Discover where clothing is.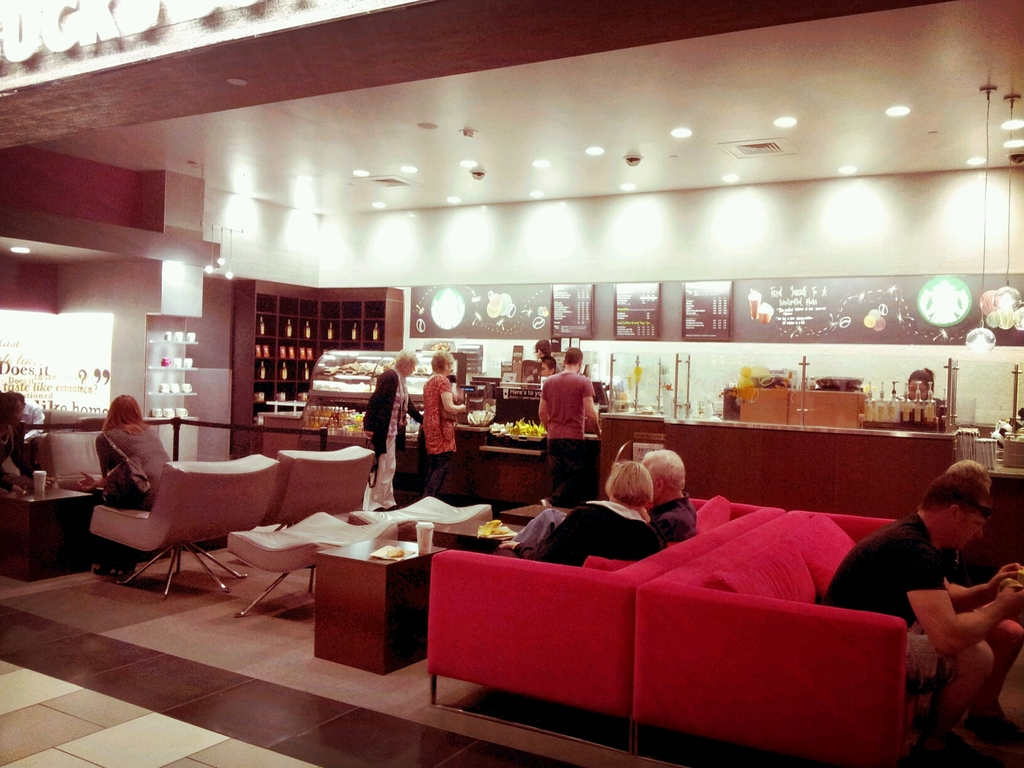
Discovered at <box>0,417,41,488</box>.
